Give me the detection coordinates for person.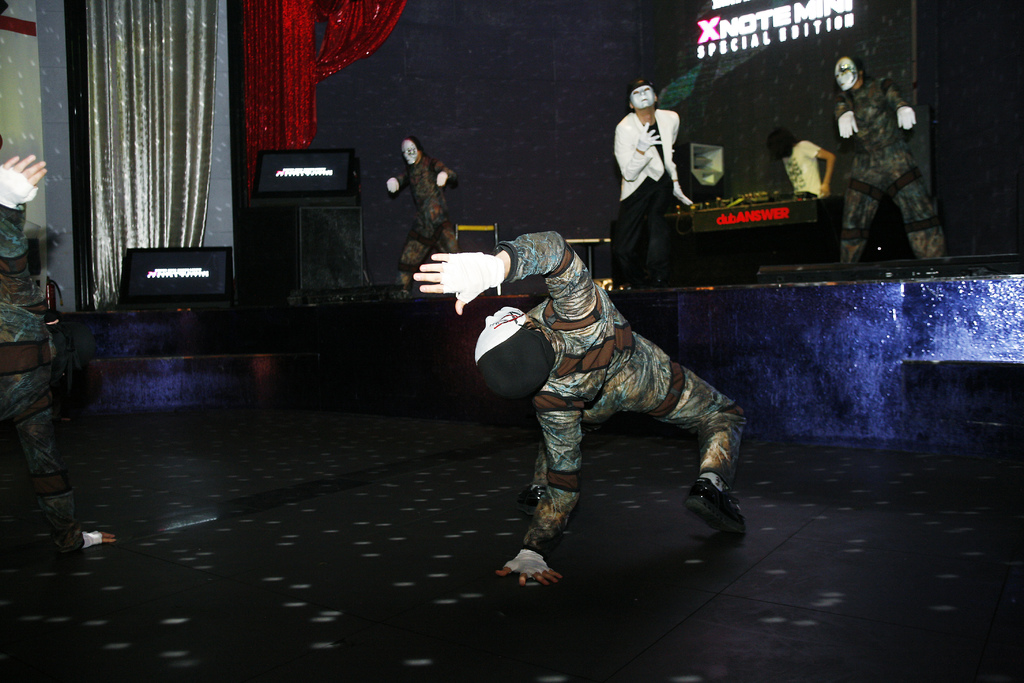
region(613, 80, 693, 289).
